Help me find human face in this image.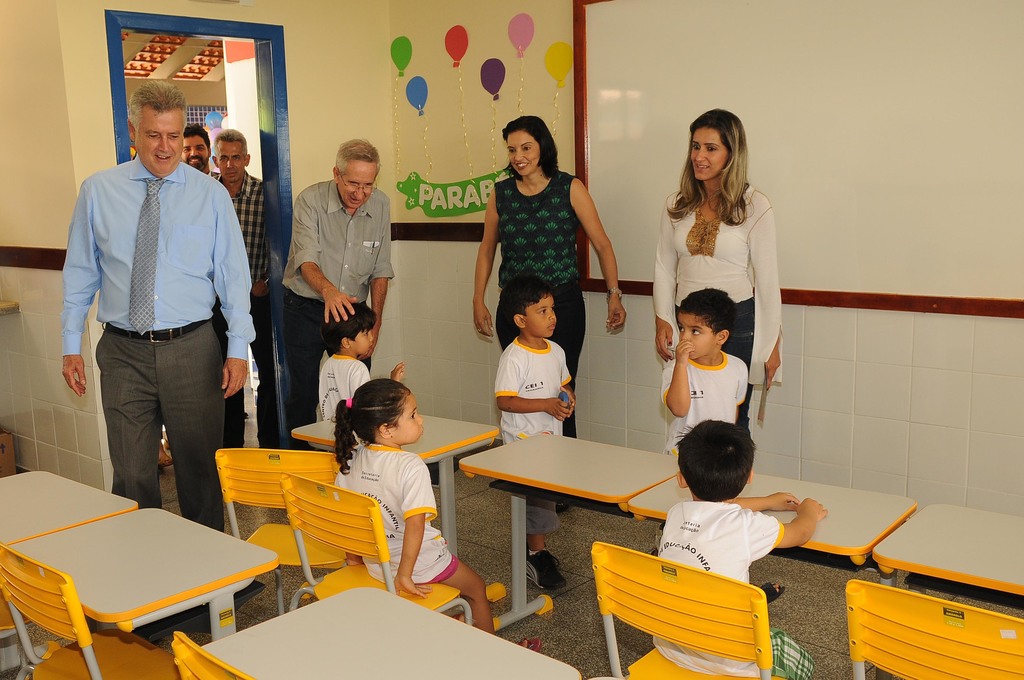
Found it: 141, 114, 182, 175.
